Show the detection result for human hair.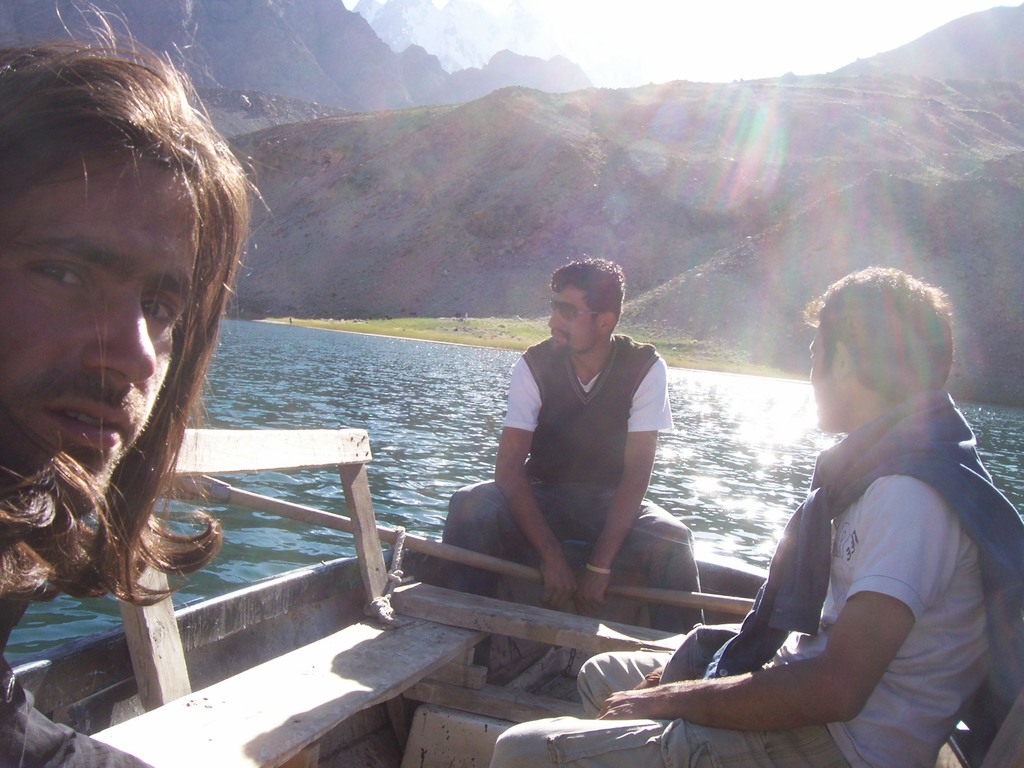
bbox(3, 3, 220, 557).
